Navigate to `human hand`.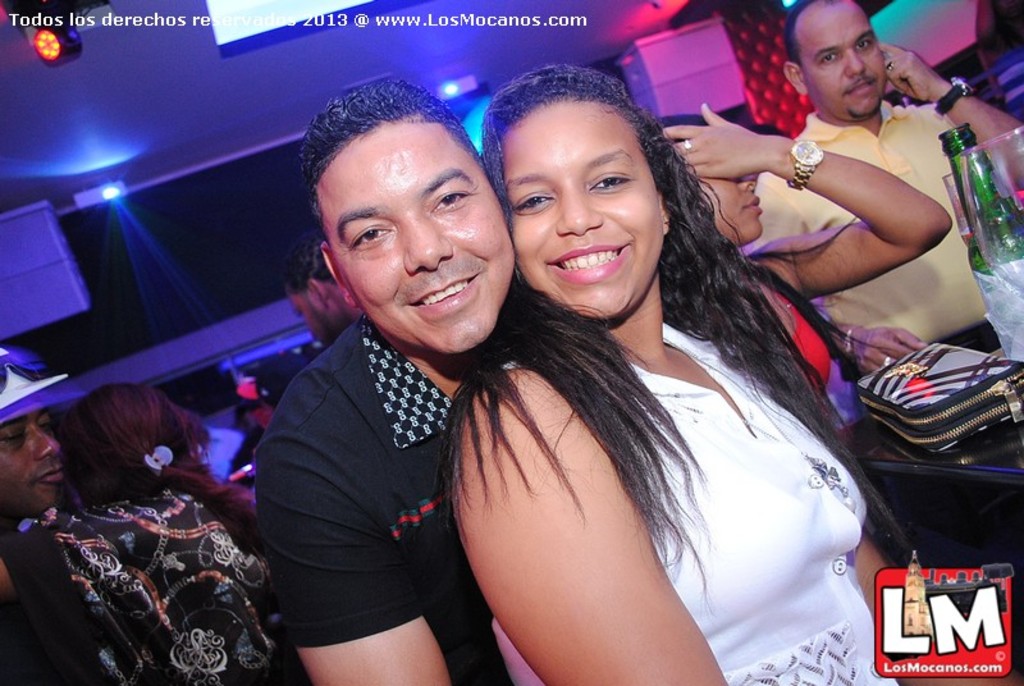
Navigation target: (851, 320, 929, 381).
